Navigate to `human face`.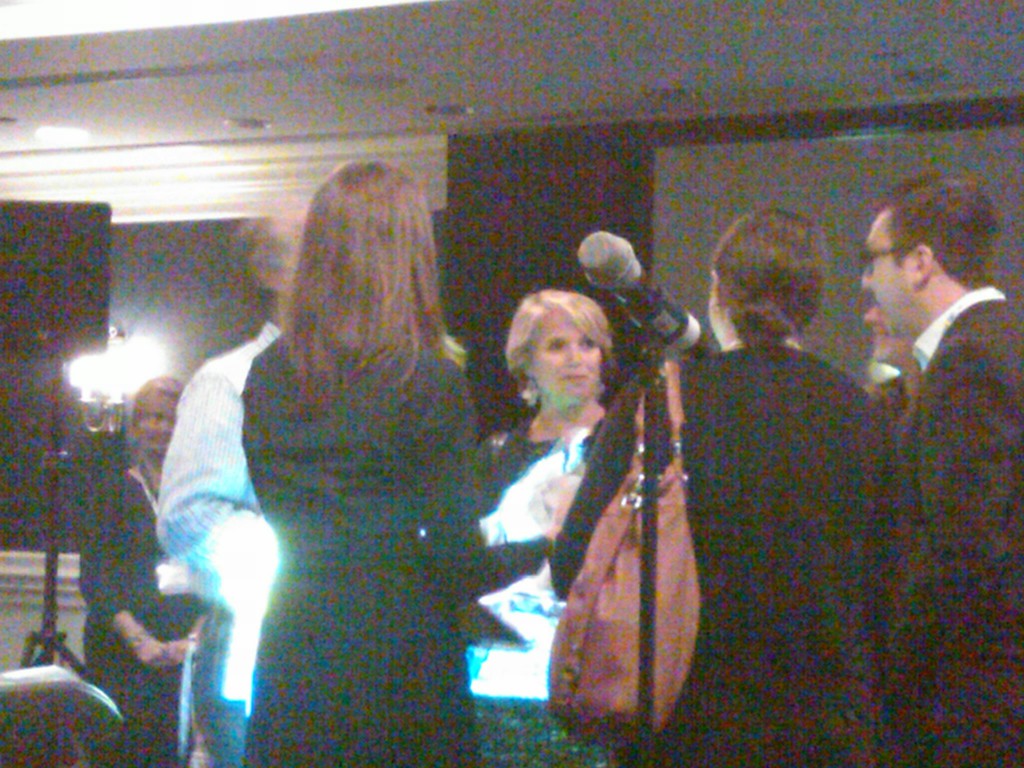
Navigation target: (860, 217, 913, 335).
